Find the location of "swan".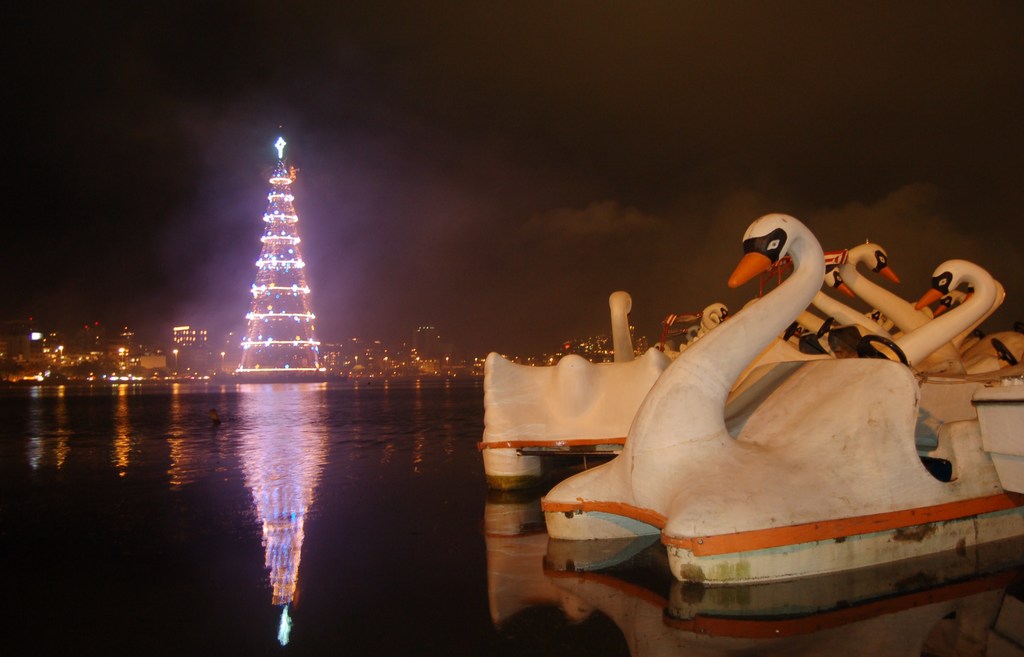
Location: rect(765, 270, 892, 355).
